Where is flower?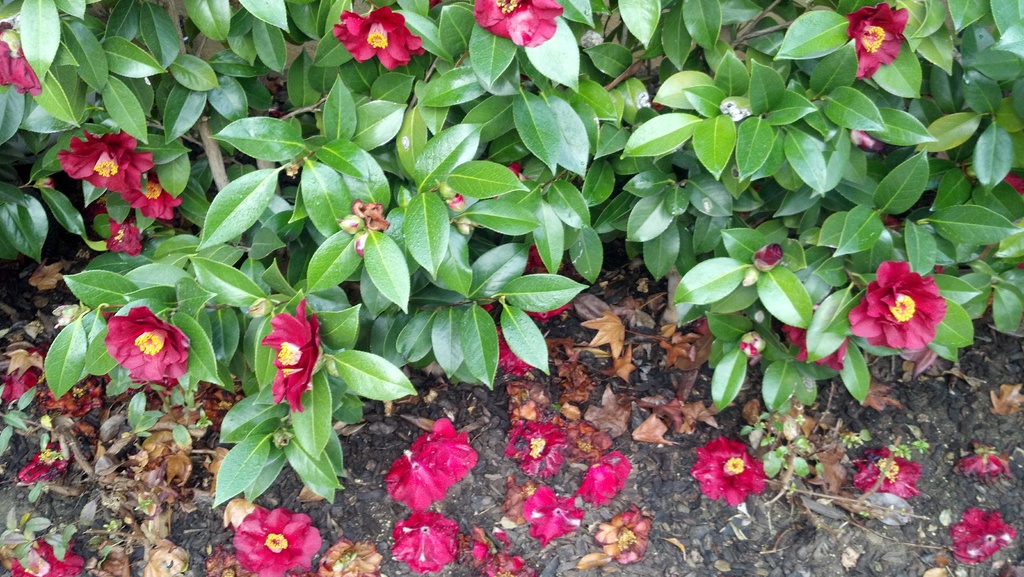
{"x1": 516, "y1": 480, "x2": 593, "y2": 553}.
